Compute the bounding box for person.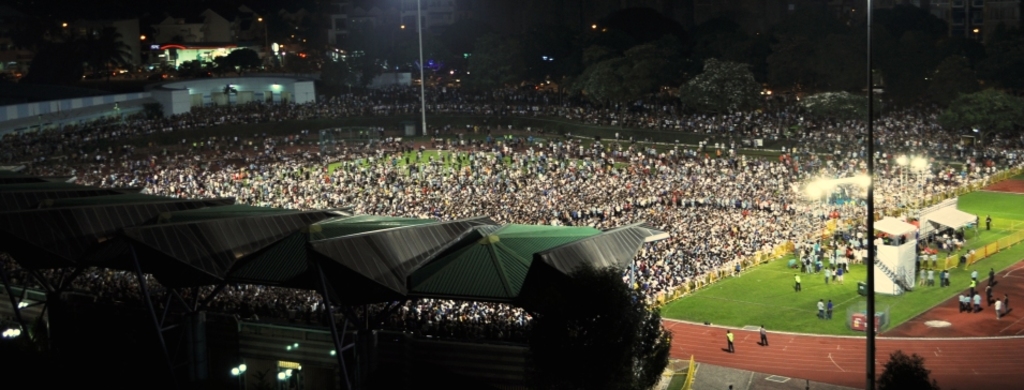
[814,300,828,321].
